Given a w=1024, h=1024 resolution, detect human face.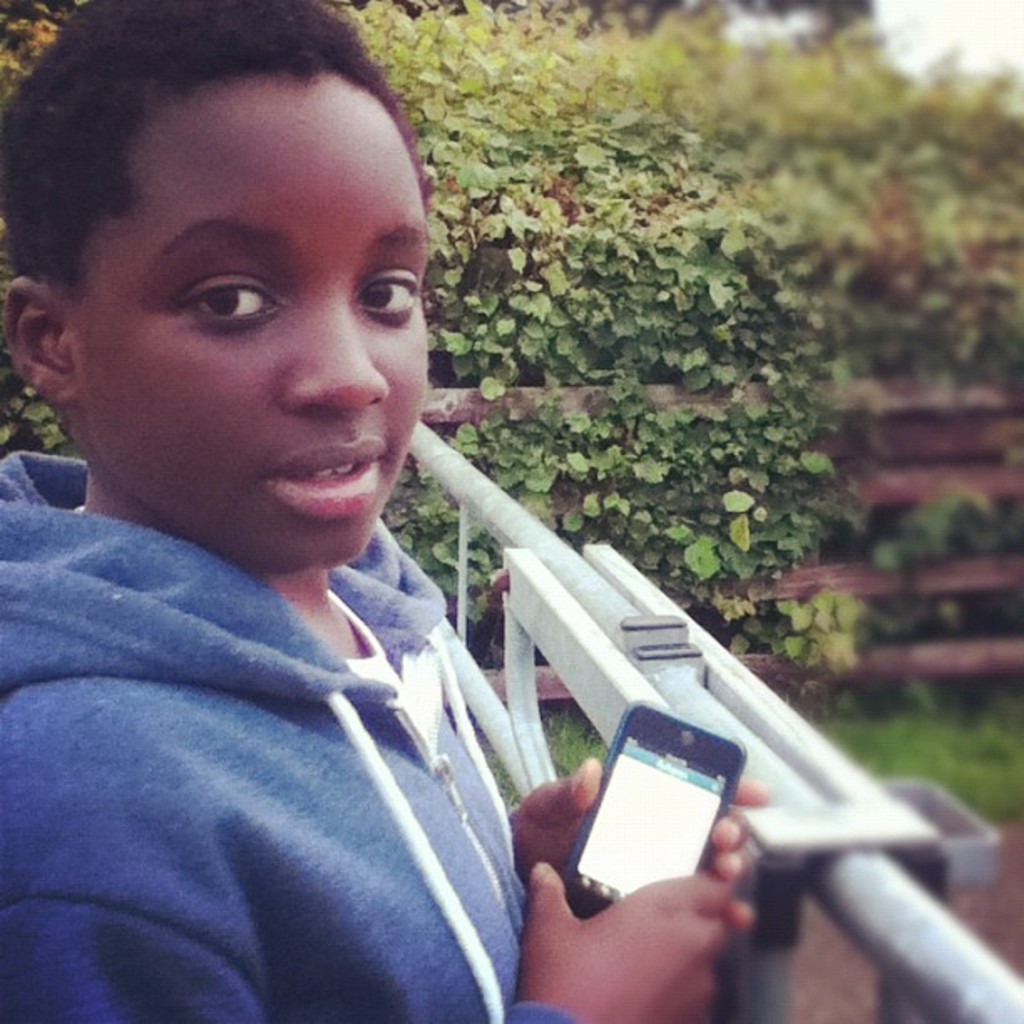
Rect(79, 87, 428, 571).
